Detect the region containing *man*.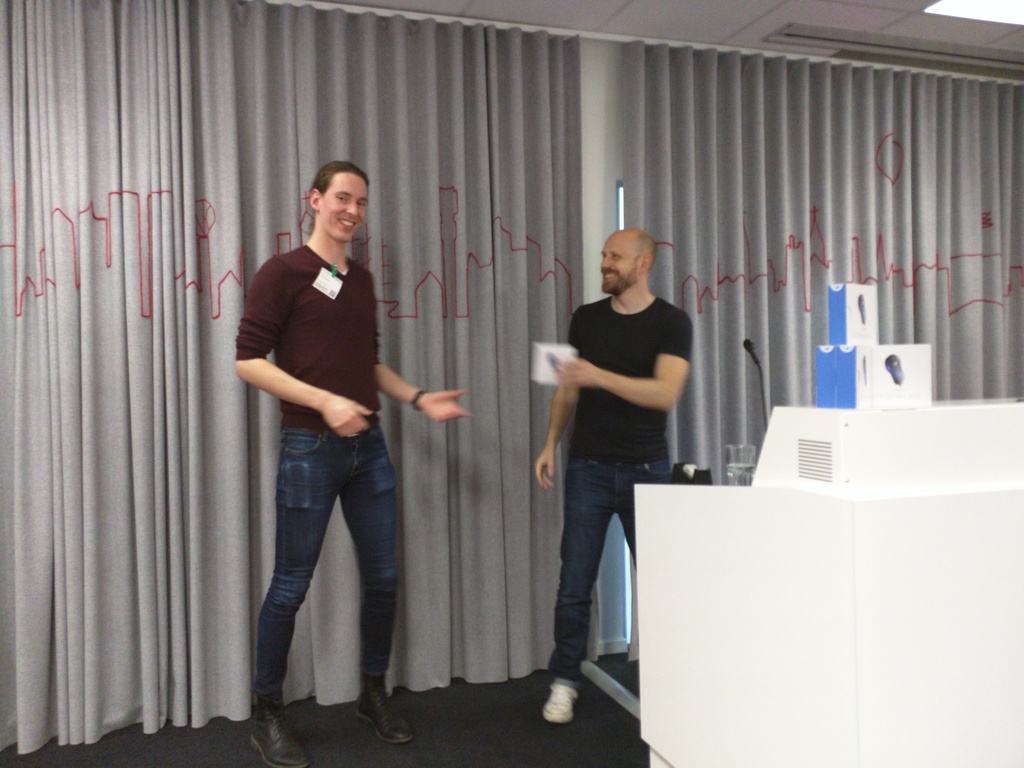
[left=535, top=227, right=690, bottom=724].
